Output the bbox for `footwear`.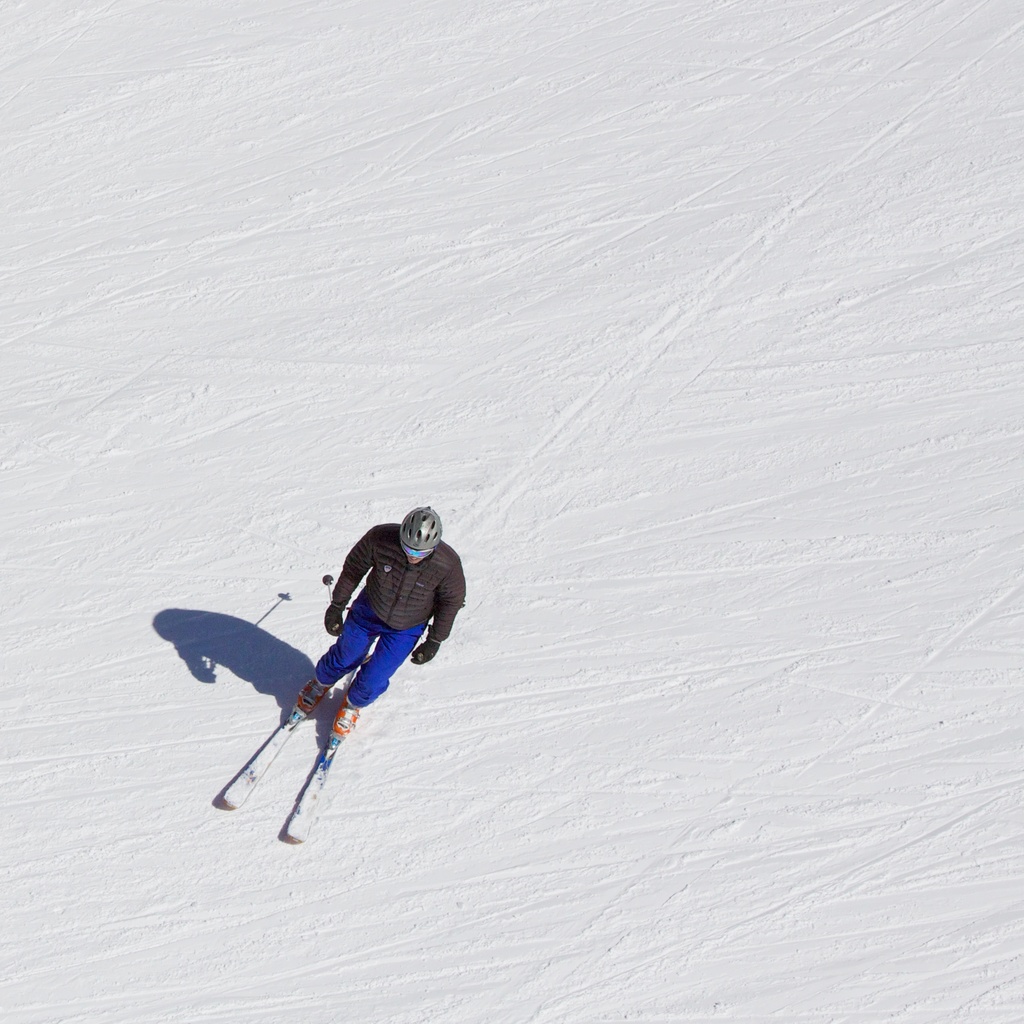
Rect(298, 675, 334, 711).
